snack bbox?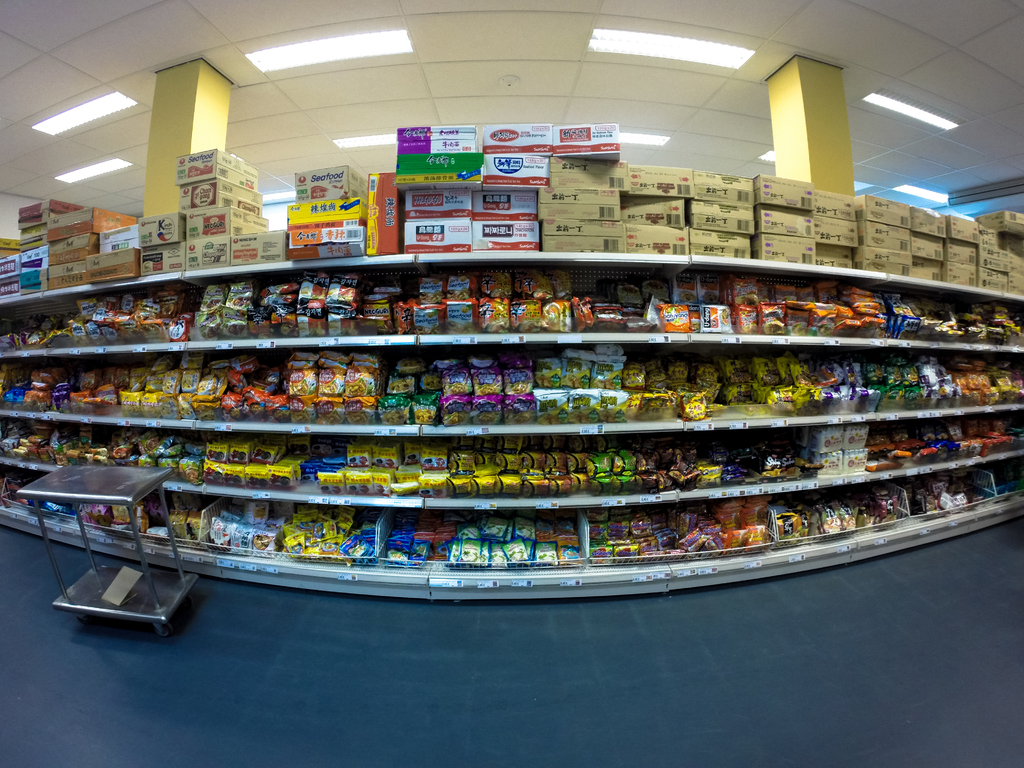
bbox(298, 304, 332, 335)
